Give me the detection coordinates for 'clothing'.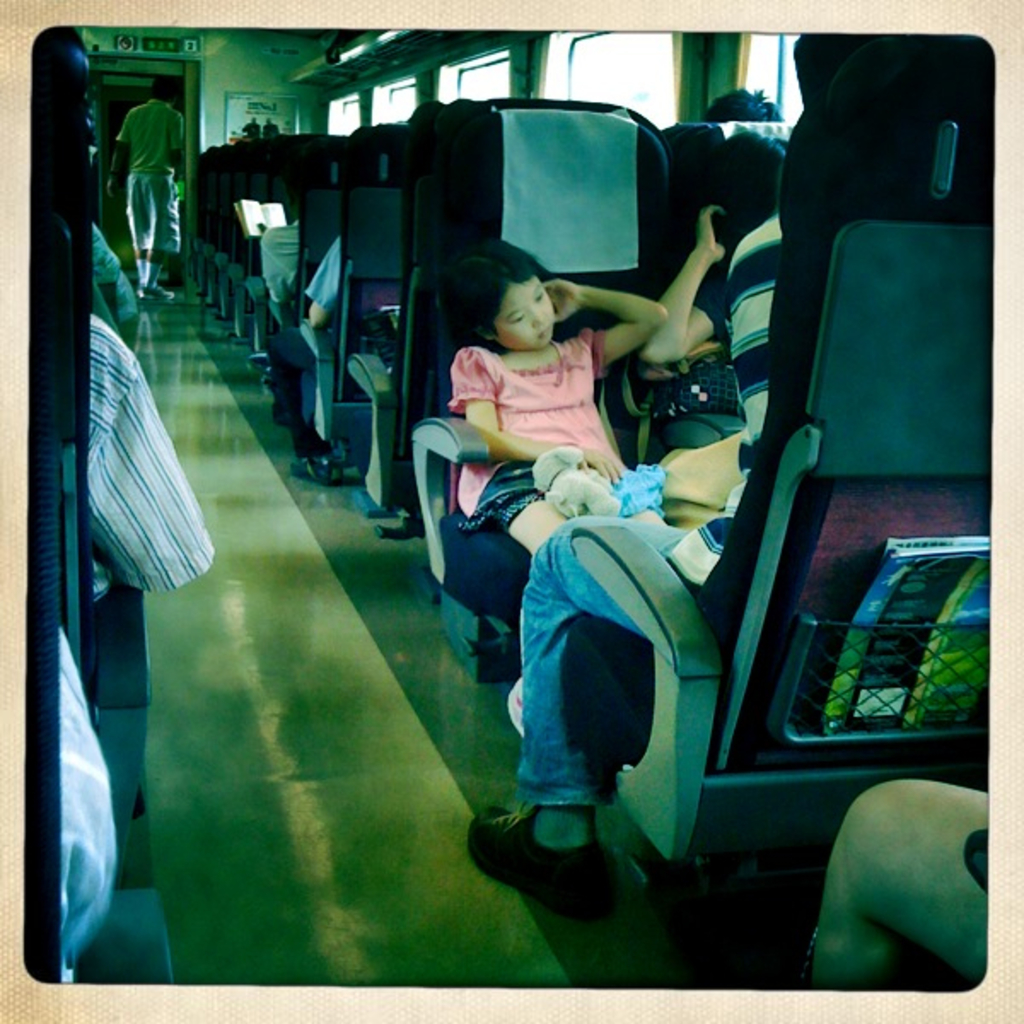
<region>56, 625, 121, 981</region>.
